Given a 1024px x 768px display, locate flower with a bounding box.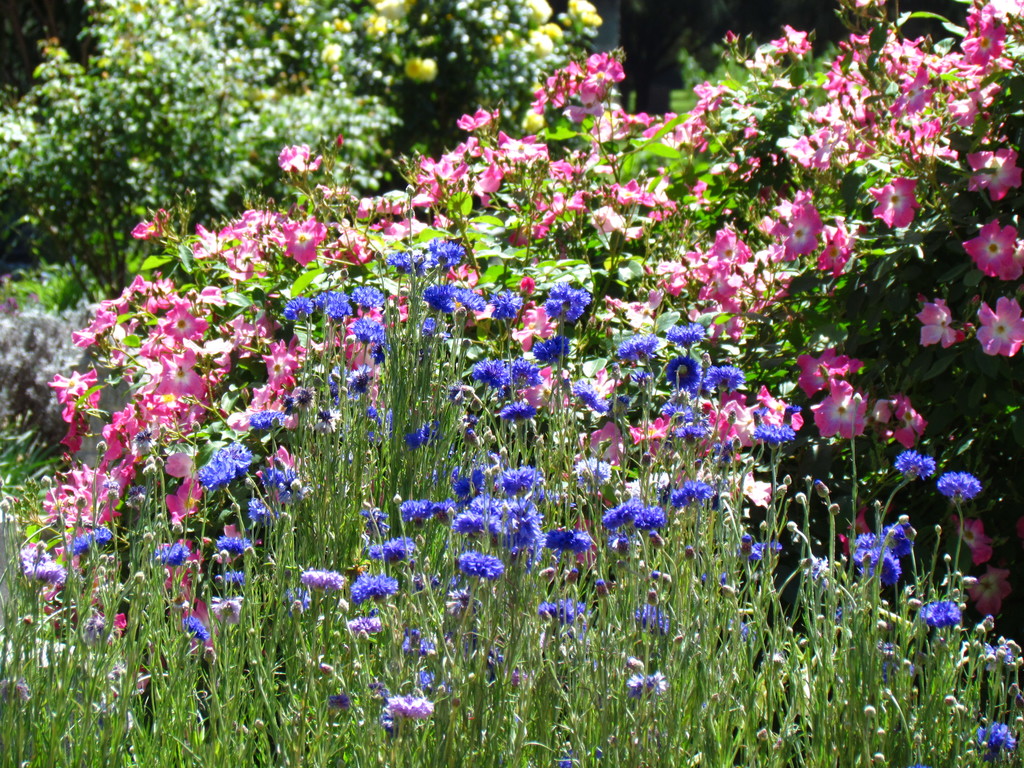
Located: <box>294,569,349,584</box>.
